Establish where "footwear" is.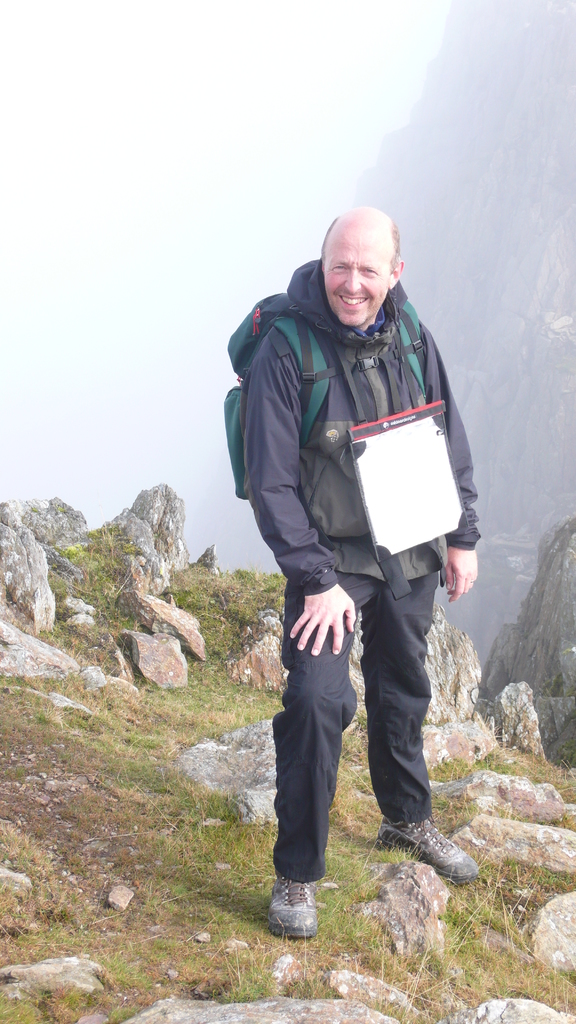
Established at (x1=375, y1=810, x2=490, y2=881).
